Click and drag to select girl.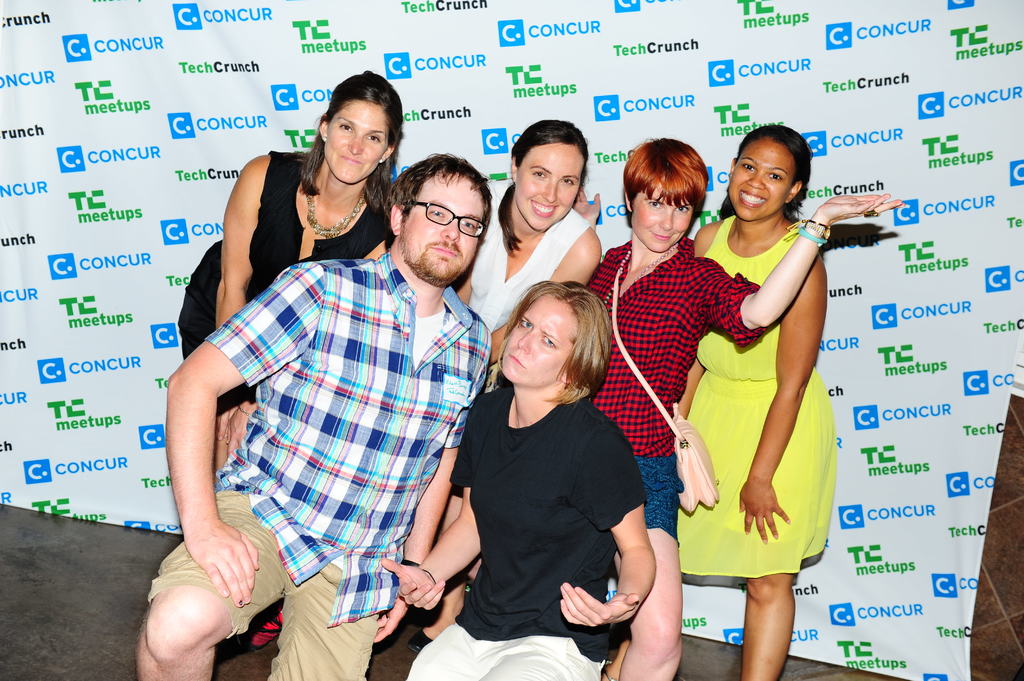
Selection: [left=177, top=65, right=402, bottom=483].
